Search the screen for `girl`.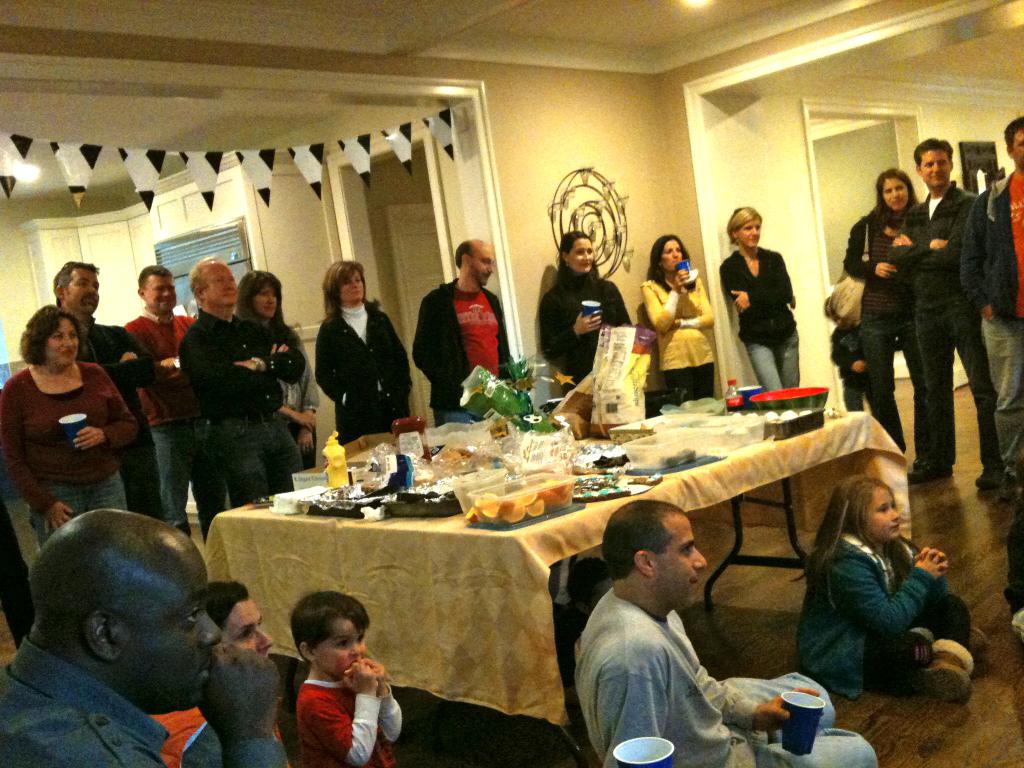
Found at crop(790, 476, 991, 703).
